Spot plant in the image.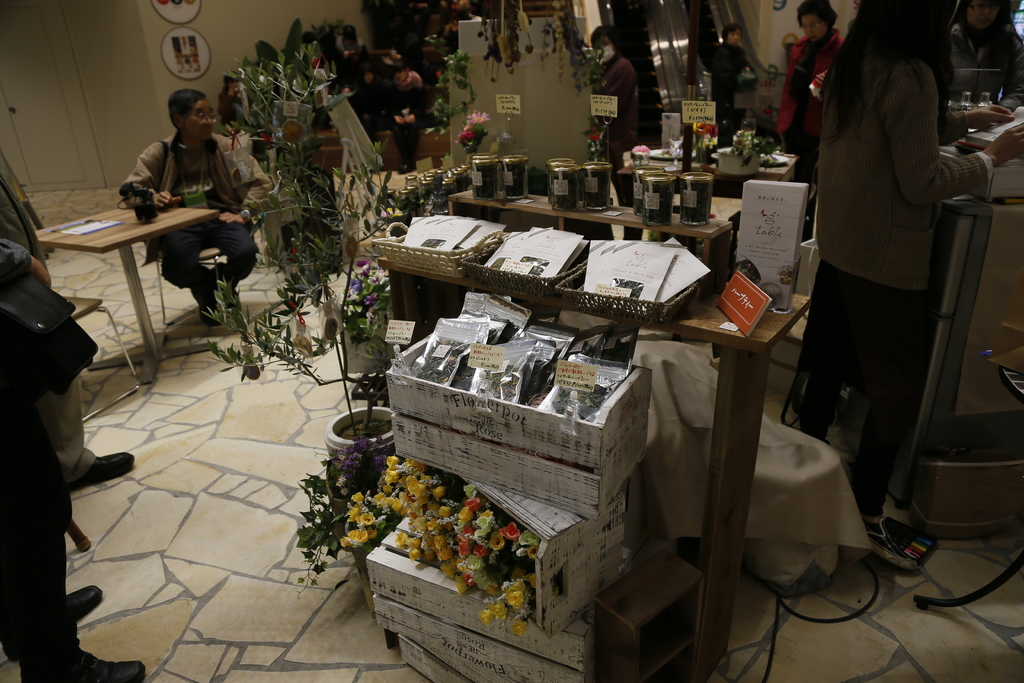
plant found at bbox=(454, 110, 492, 148).
